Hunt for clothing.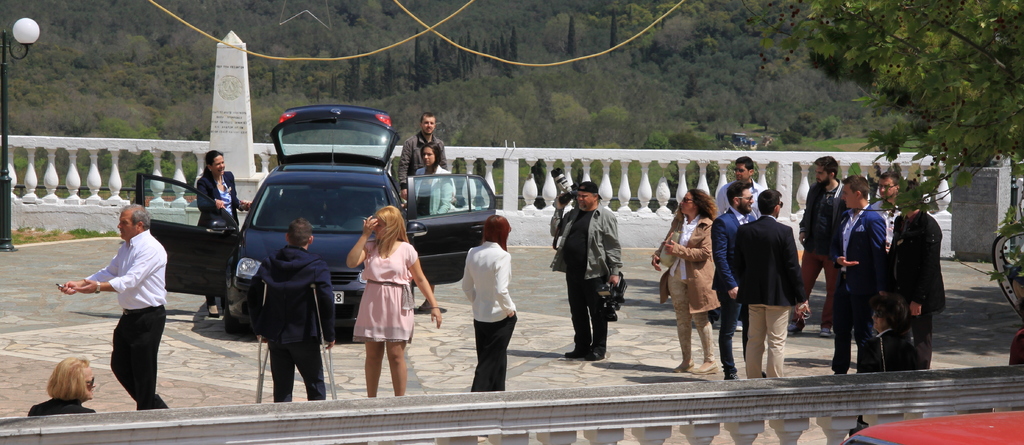
Hunted down at select_region(30, 398, 92, 415).
